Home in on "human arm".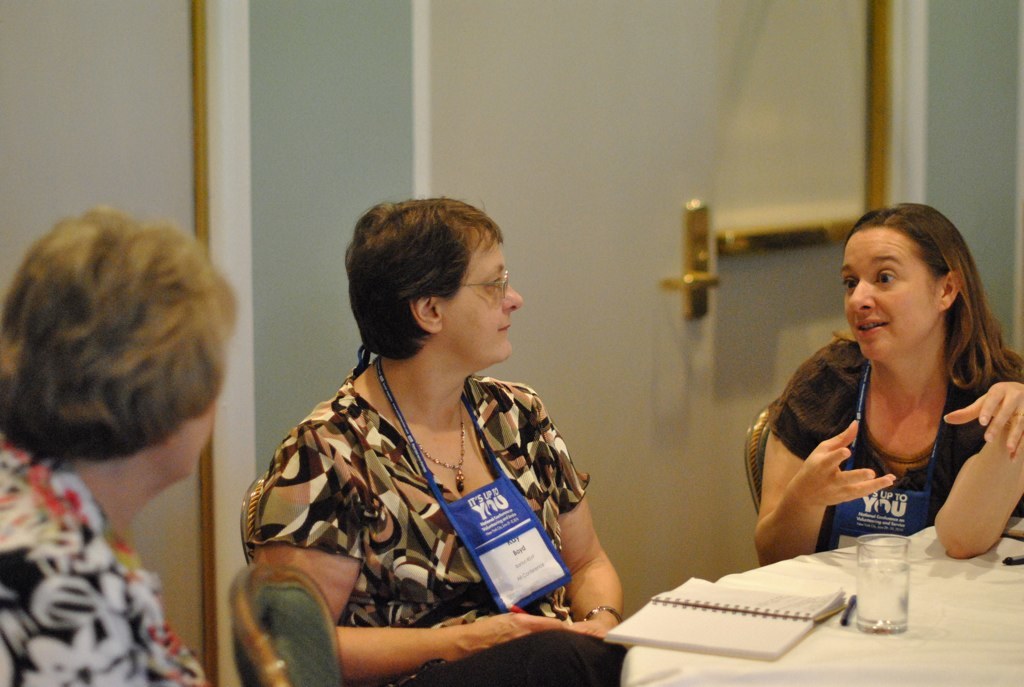
Homed in at 247:431:563:675.
